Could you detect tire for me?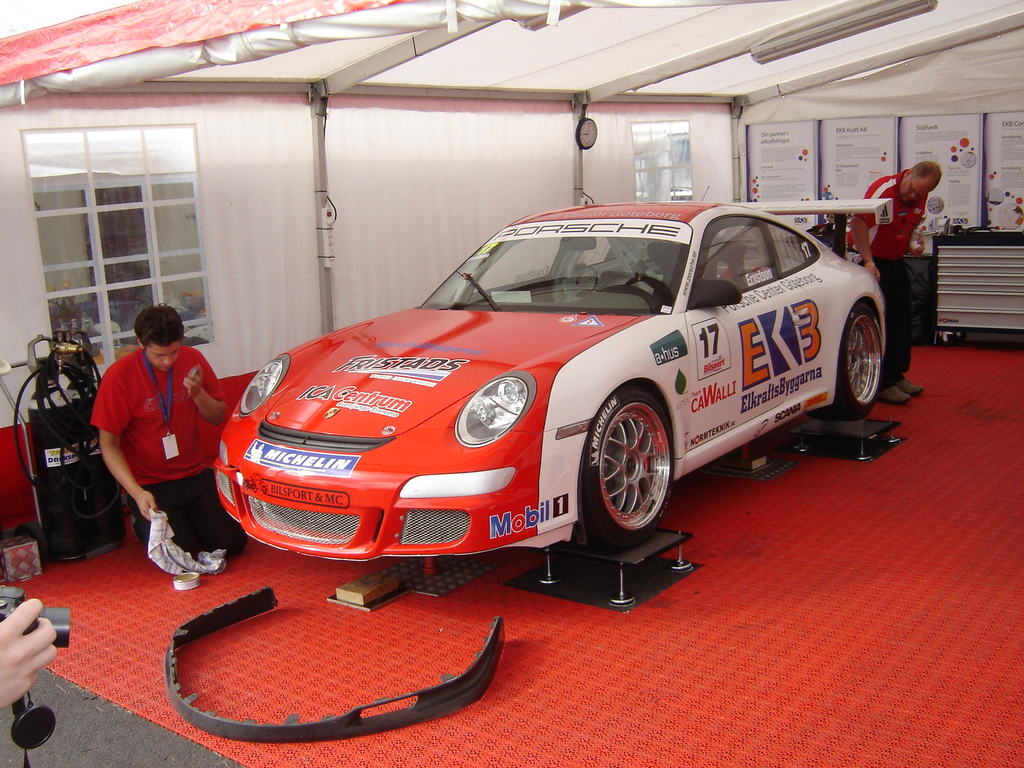
Detection result: x1=578, y1=392, x2=678, y2=553.
